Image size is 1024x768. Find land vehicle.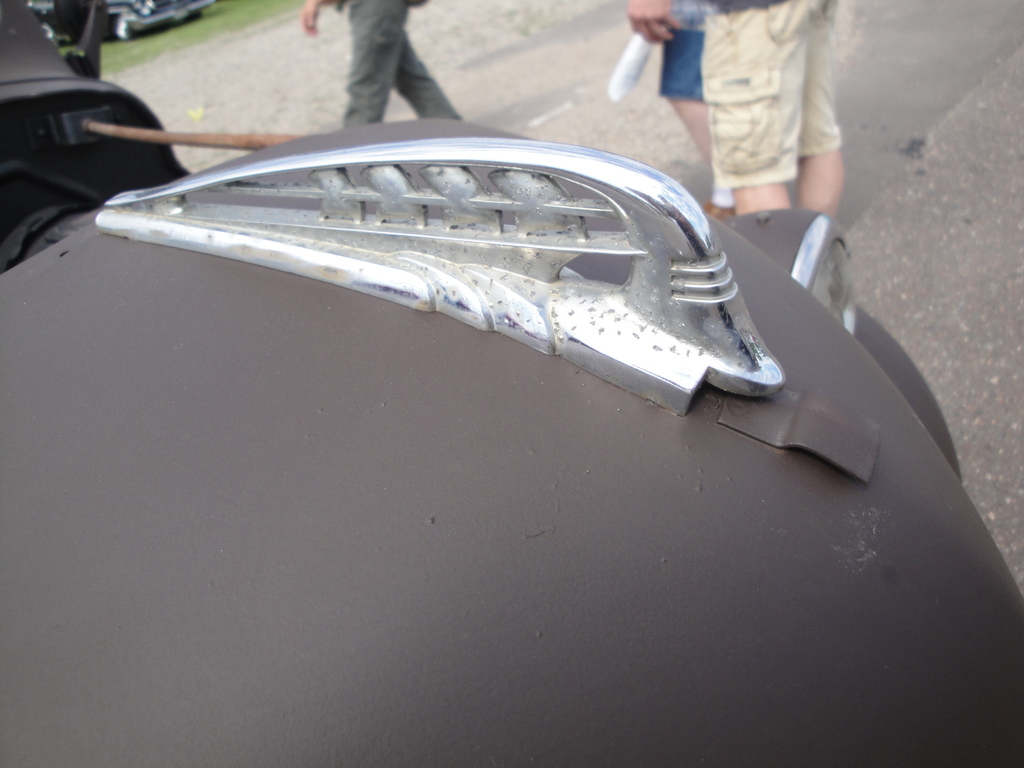
{"left": 0, "top": 114, "right": 1023, "bottom": 767}.
